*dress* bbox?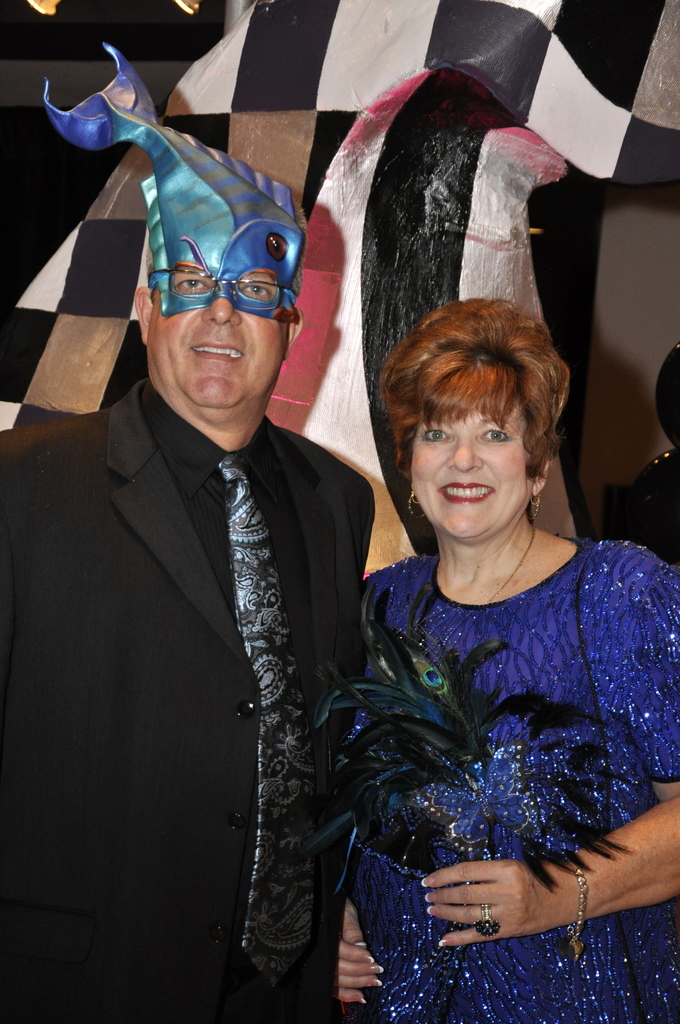
(x1=347, y1=536, x2=679, y2=1023)
